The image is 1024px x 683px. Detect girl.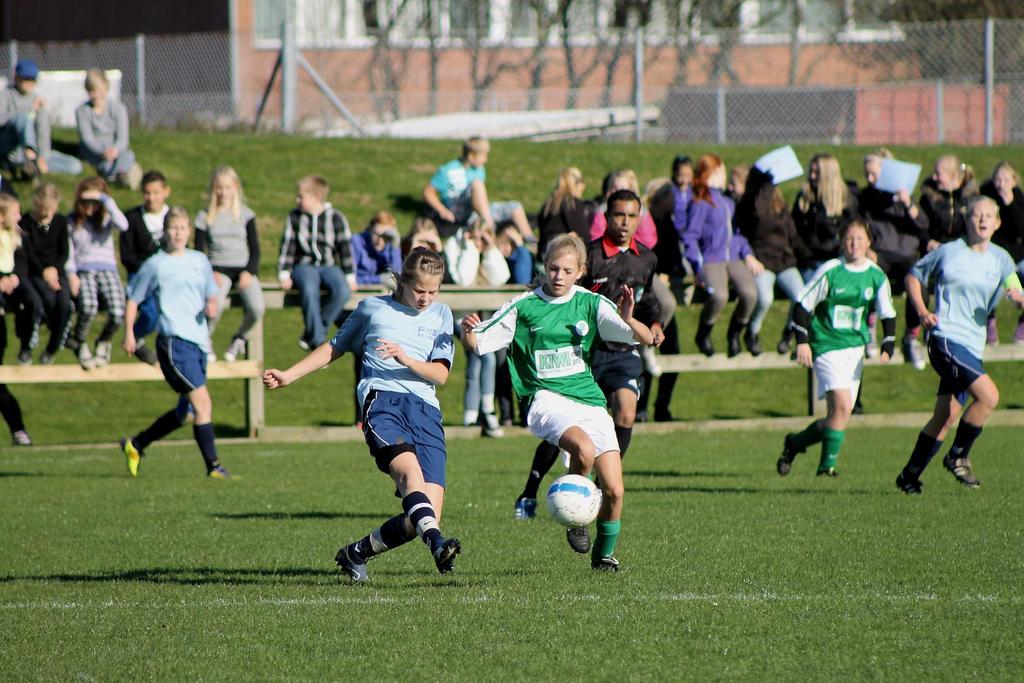
Detection: [x1=986, y1=162, x2=1023, y2=349].
